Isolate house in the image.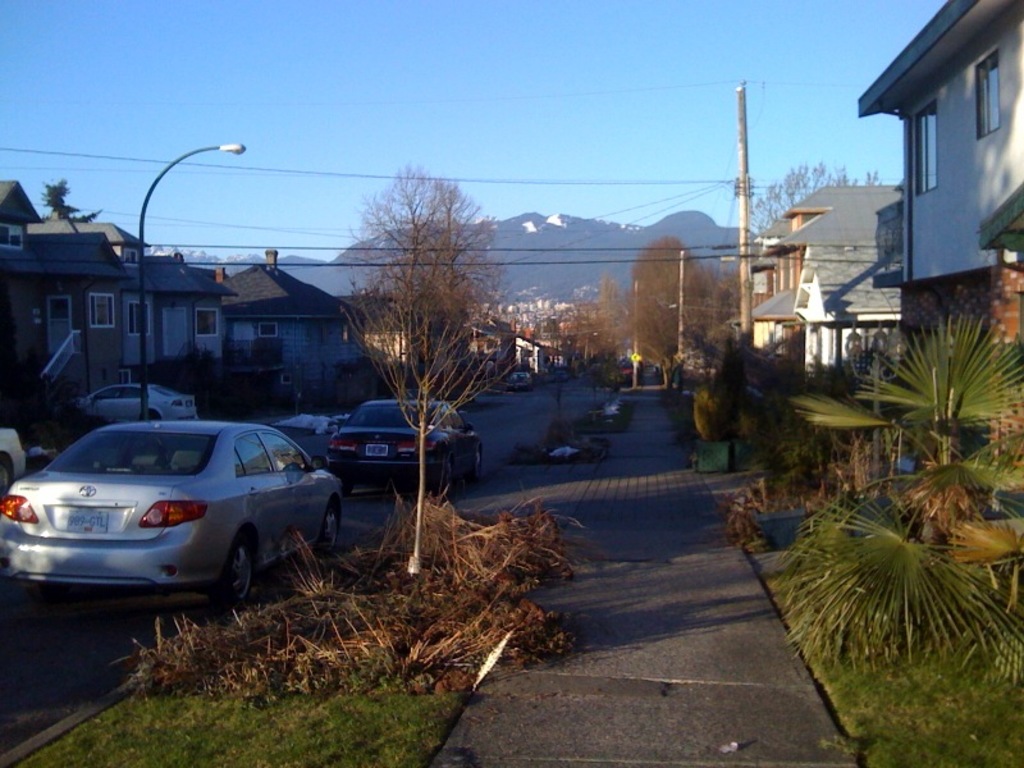
Isolated region: <region>786, 187, 890, 379</region>.
